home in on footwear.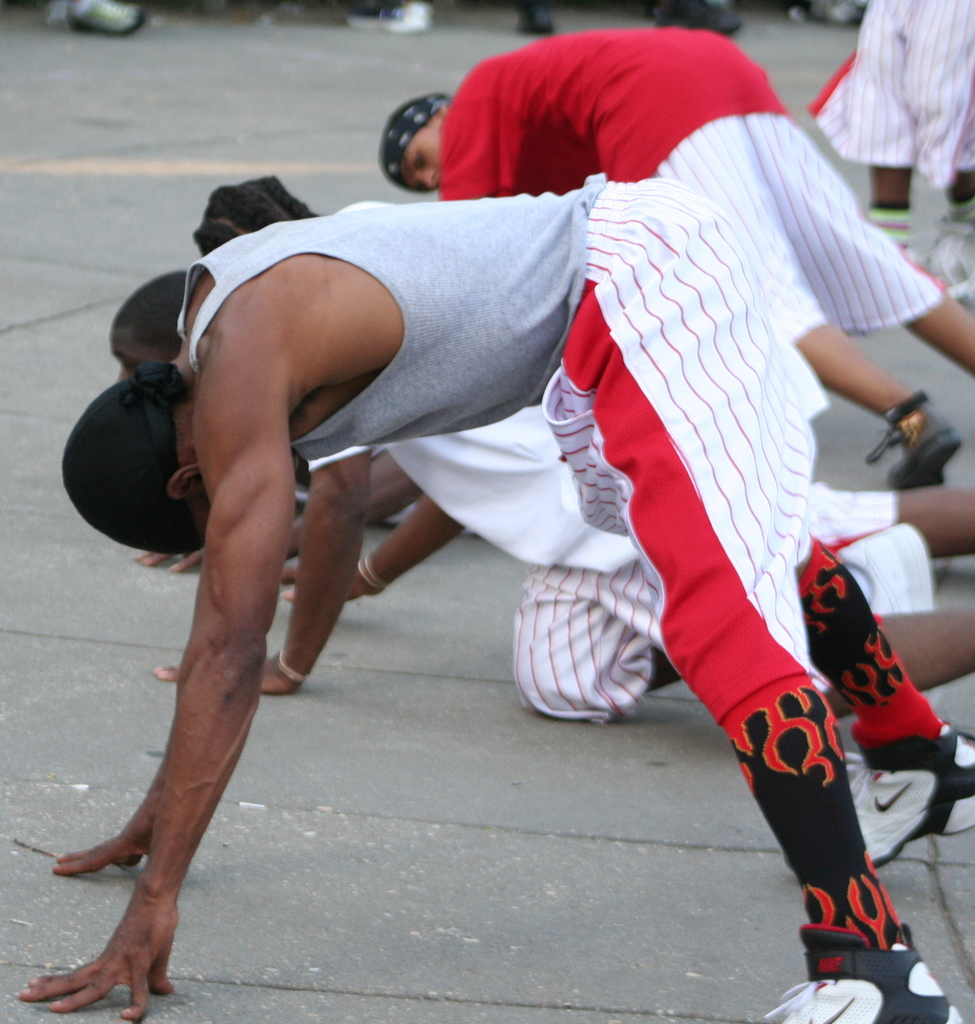
Homed in at box(846, 722, 974, 848).
